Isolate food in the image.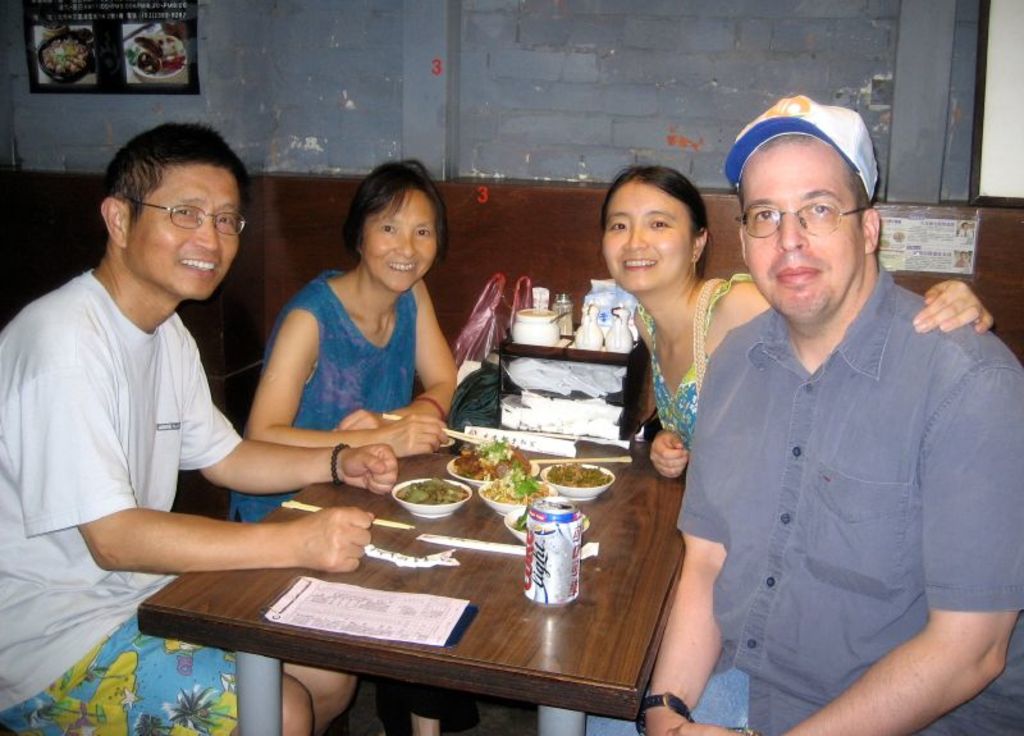
Isolated region: select_region(398, 479, 467, 504).
